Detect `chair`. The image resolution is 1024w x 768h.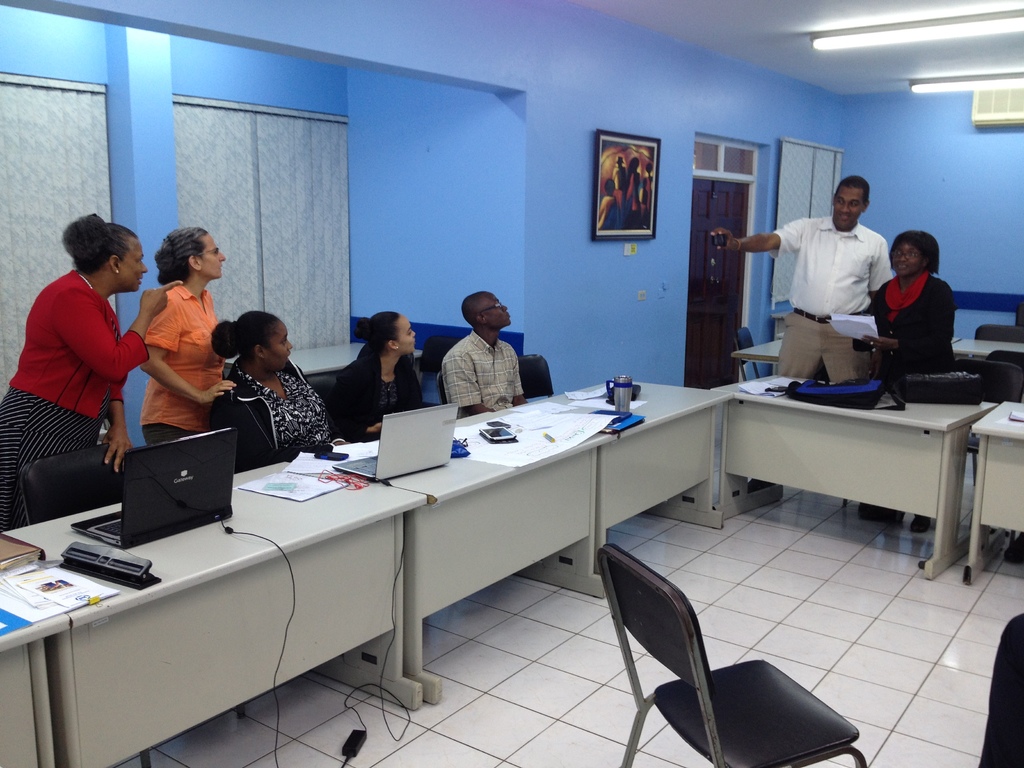
Rect(437, 374, 451, 408).
